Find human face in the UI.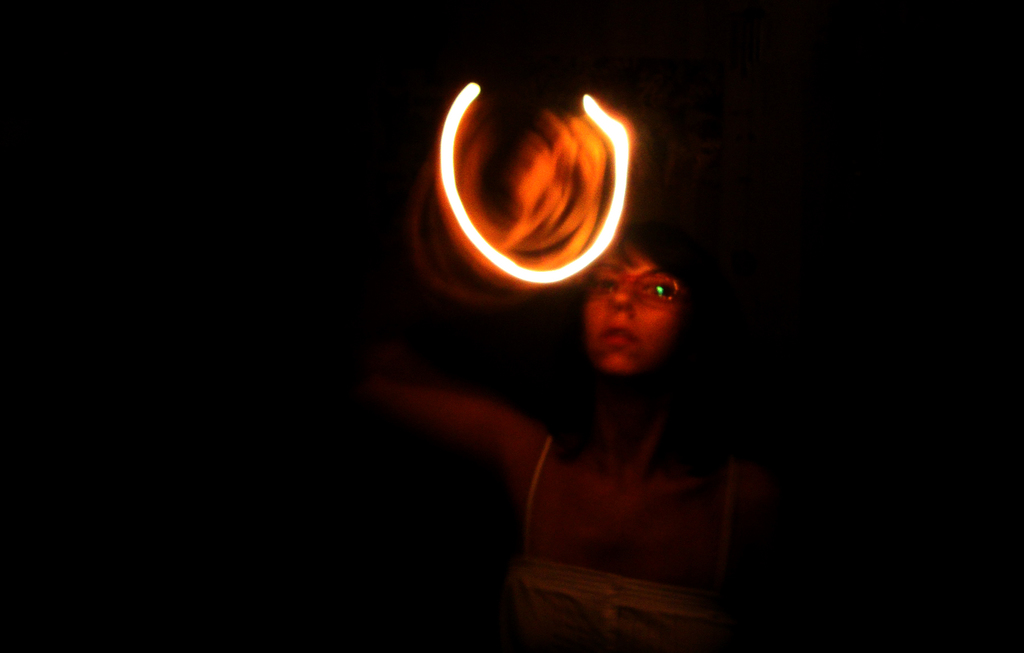
UI element at bbox=[586, 240, 689, 374].
